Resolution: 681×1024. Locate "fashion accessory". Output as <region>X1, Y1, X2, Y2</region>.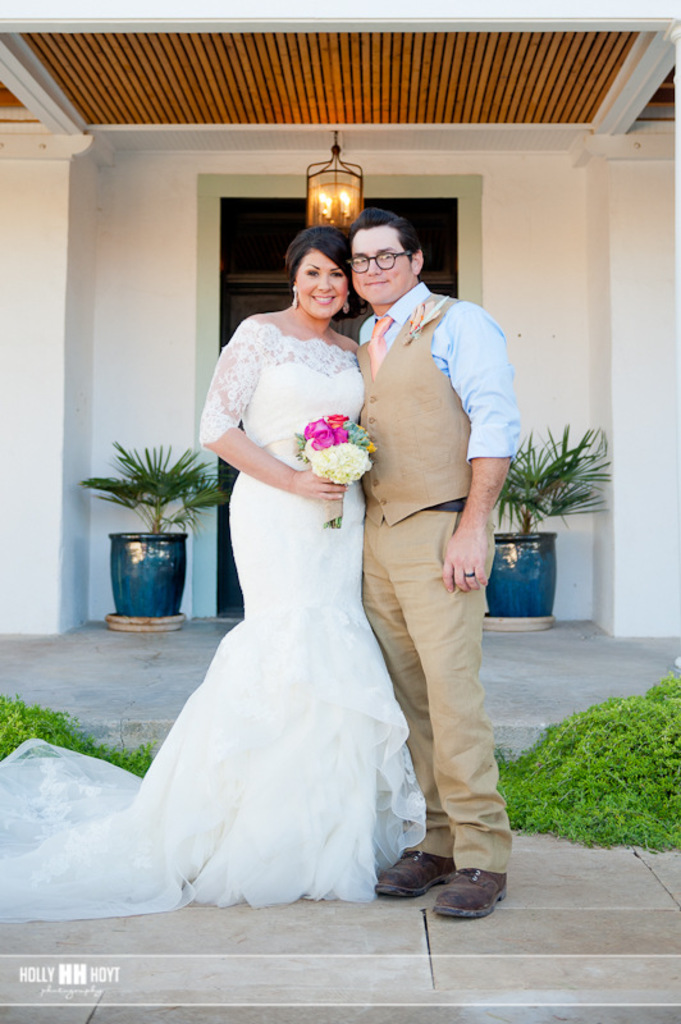
<region>374, 847, 454, 899</region>.
